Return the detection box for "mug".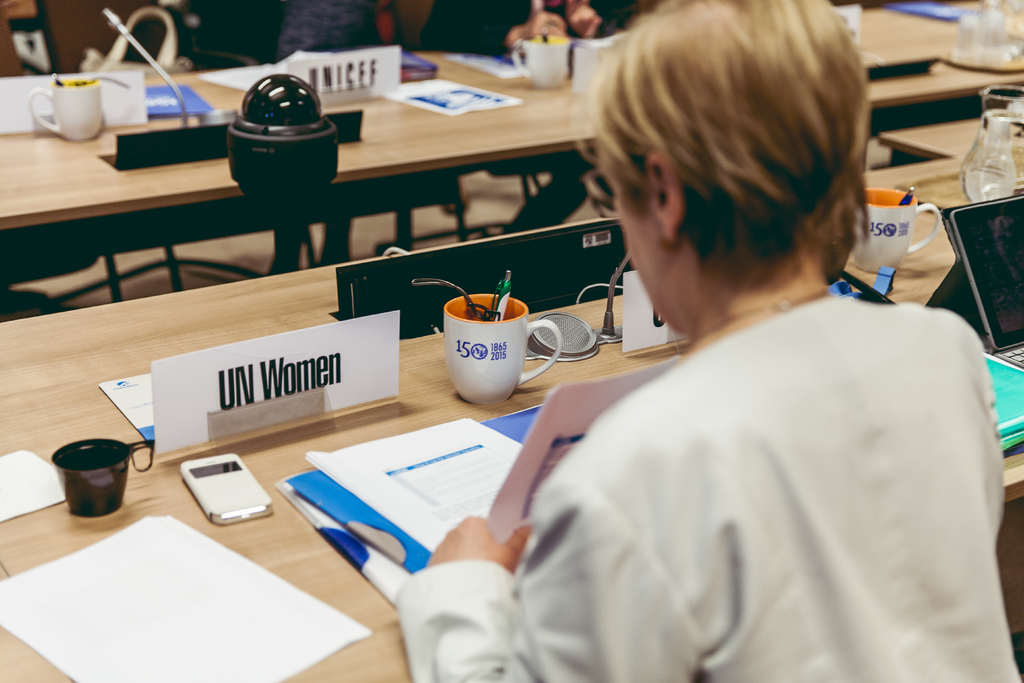
851:185:939:268.
